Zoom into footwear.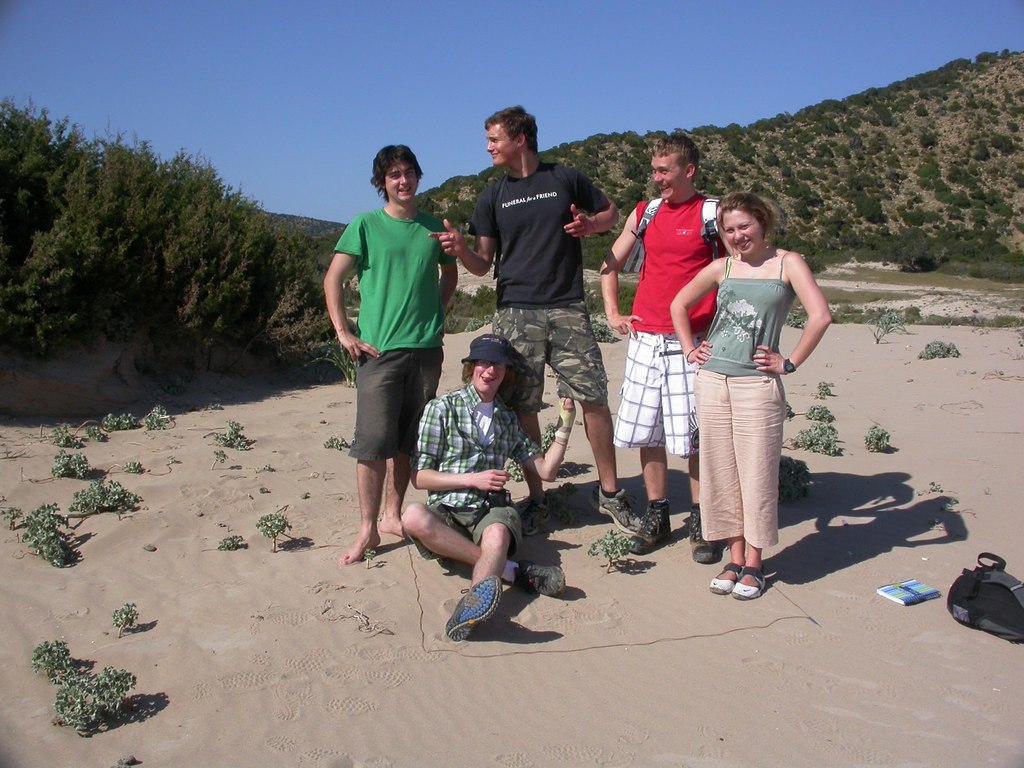
Zoom target: <box>442,579,501,641</box>.
